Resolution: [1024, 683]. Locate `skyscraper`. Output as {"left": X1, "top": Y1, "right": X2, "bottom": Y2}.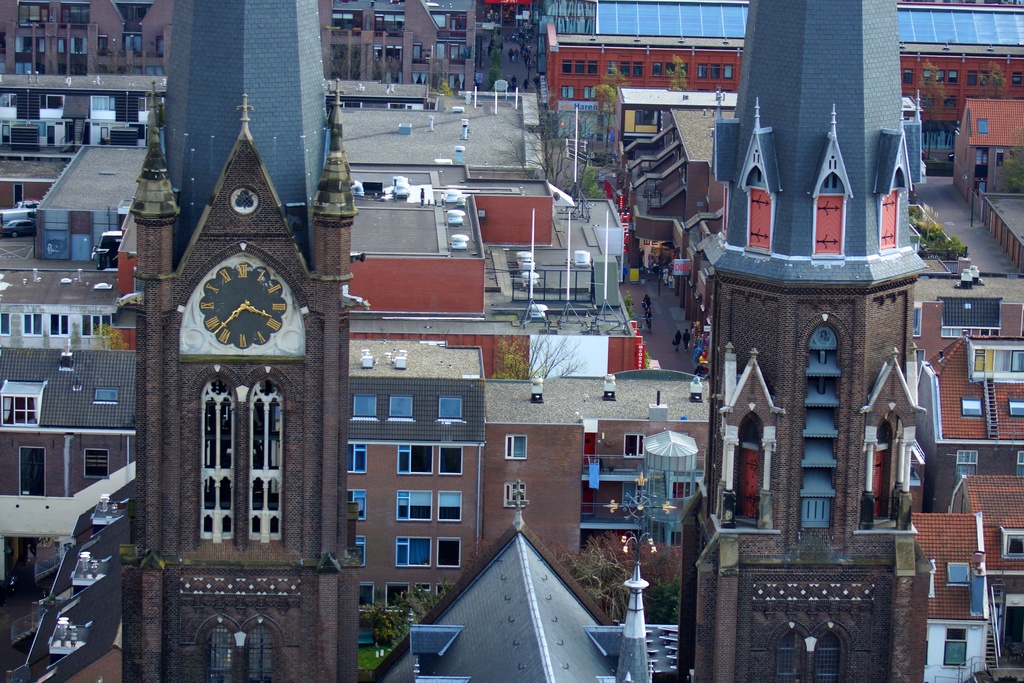
{"left": 691, "top": 49, "right": 945, "bottom": 669}.
